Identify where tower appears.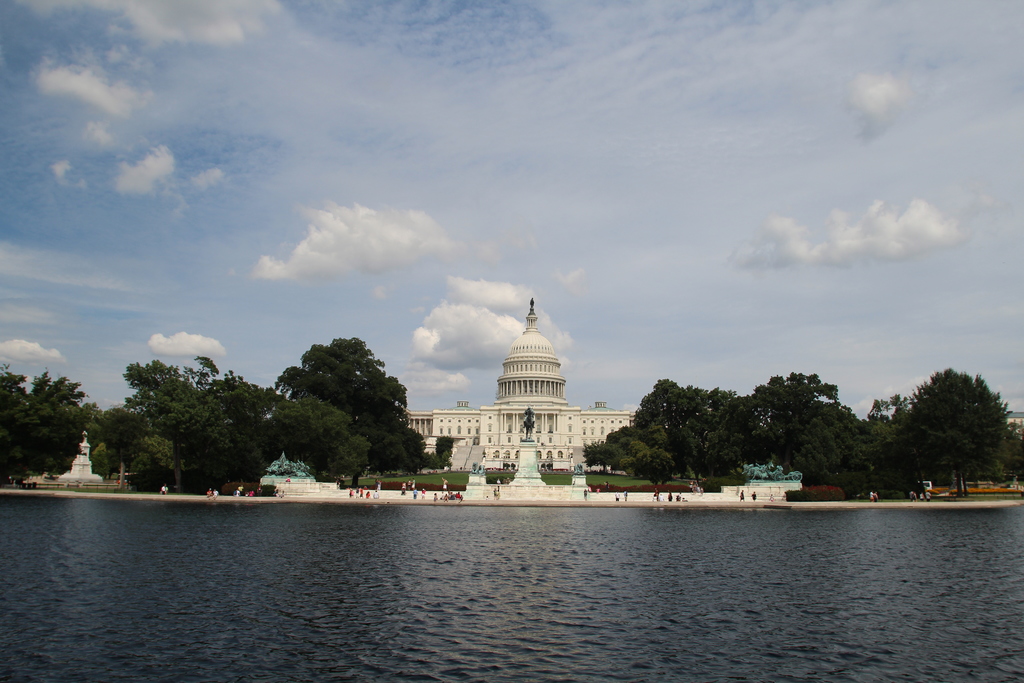
Appears at [x1=477, y1=287, x2=582, y2=415].
